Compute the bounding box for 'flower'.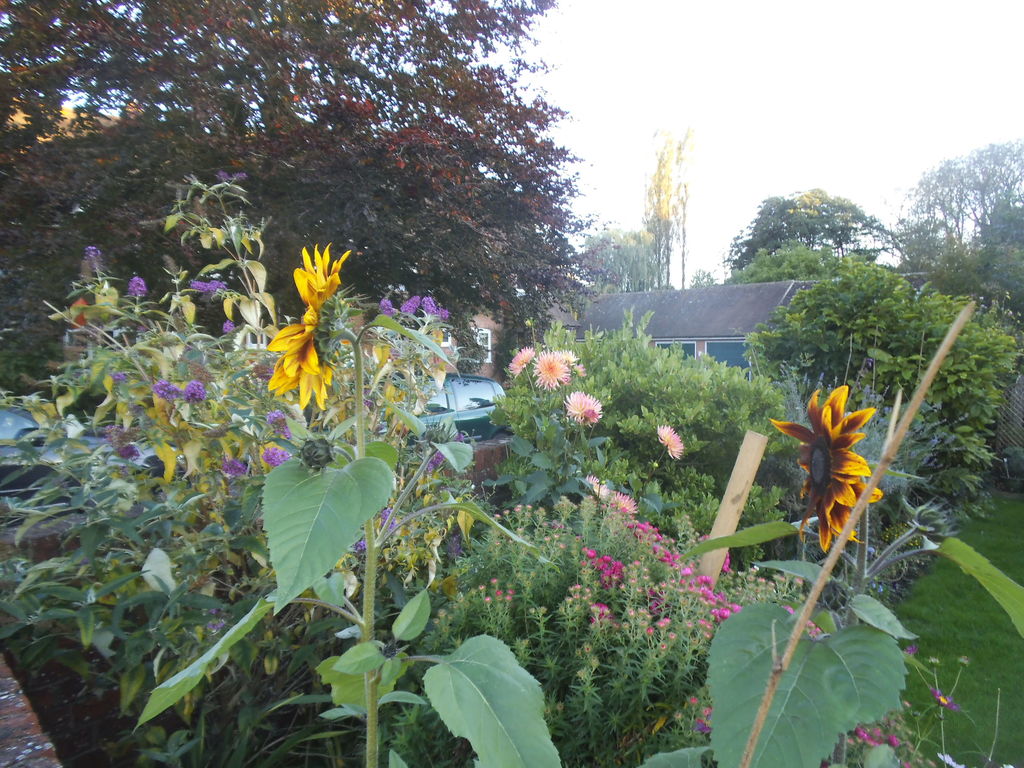
bbox=(931, 689, 957, 712).
